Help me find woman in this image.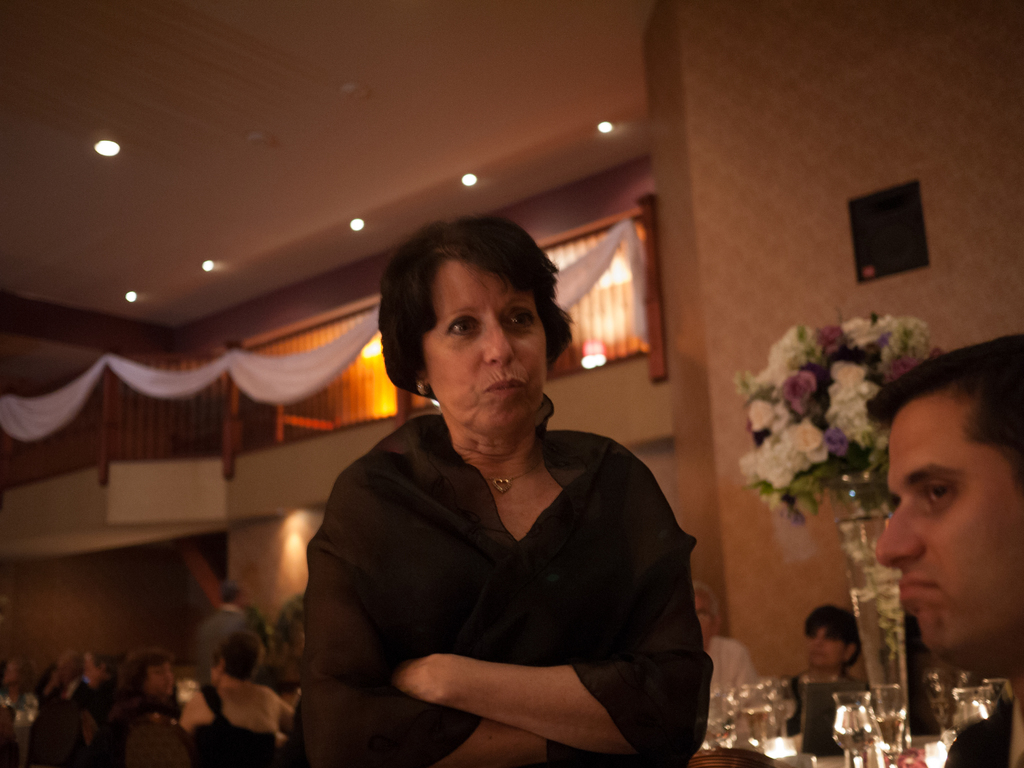
Found it: pyautogui.locateOnScreen(36, 644, 109, 722).
